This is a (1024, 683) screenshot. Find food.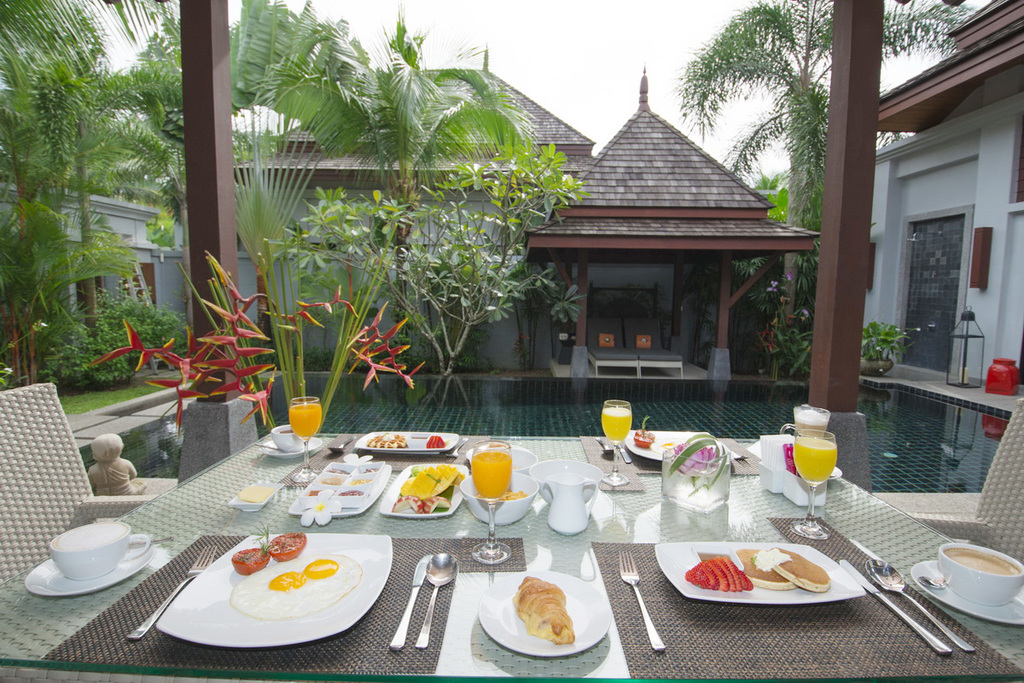
Bounding box: x1=238 y1=486 x2=276 y2=502.
